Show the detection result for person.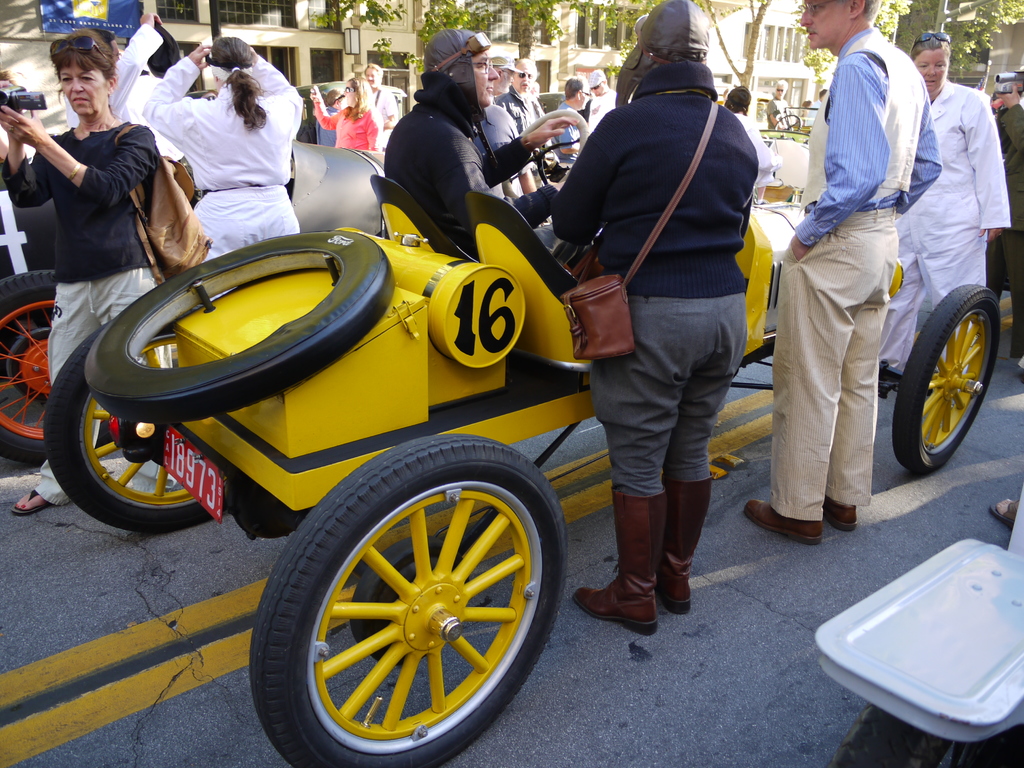
BBox(765, 79, 790, 132).
